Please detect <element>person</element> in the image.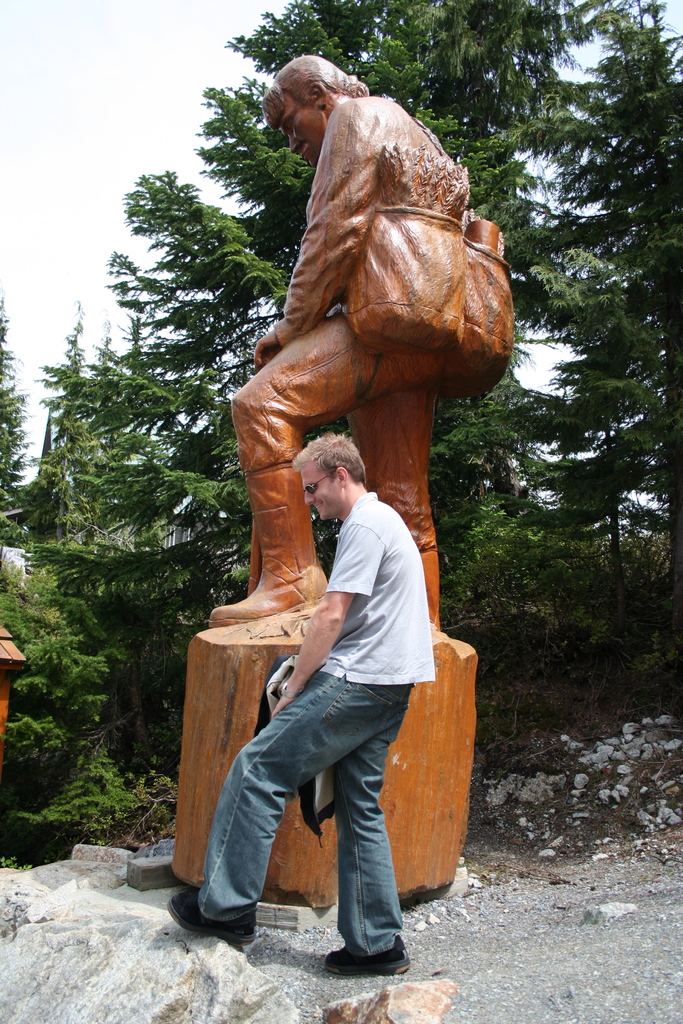
bbox=(197, 53, 513, 637).
